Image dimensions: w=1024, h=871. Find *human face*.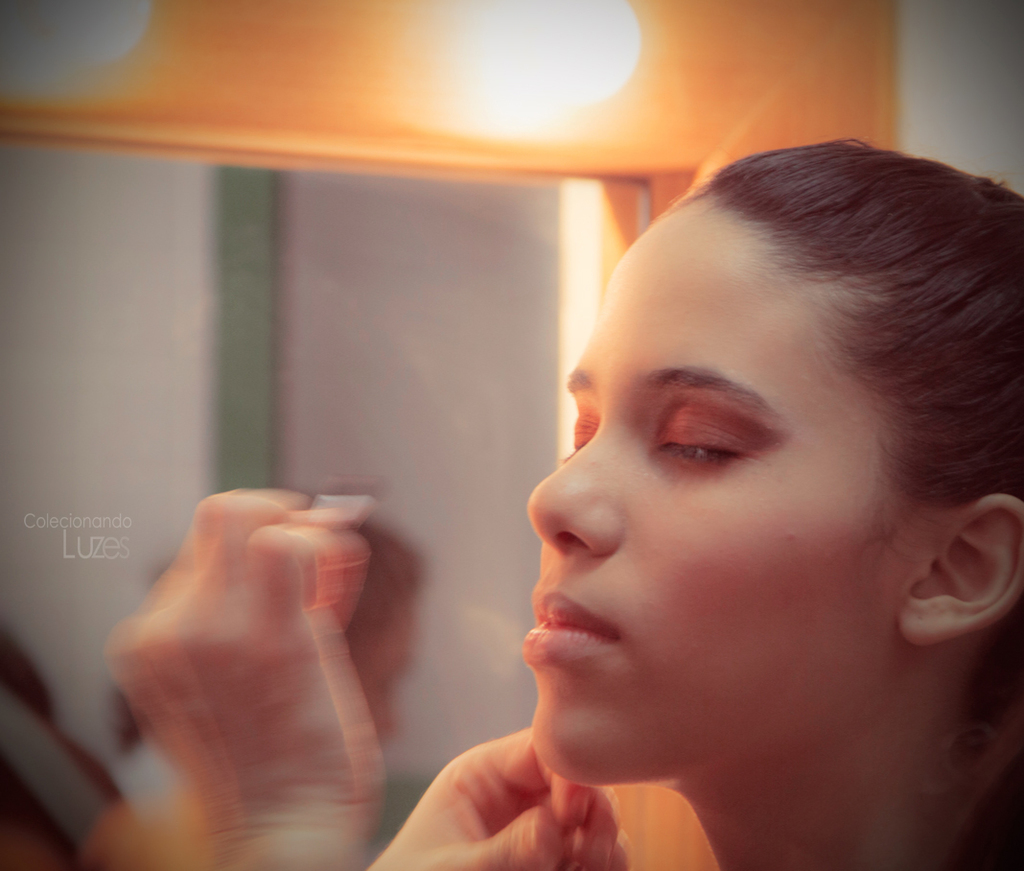
rect(524, 199, 881, 785).
